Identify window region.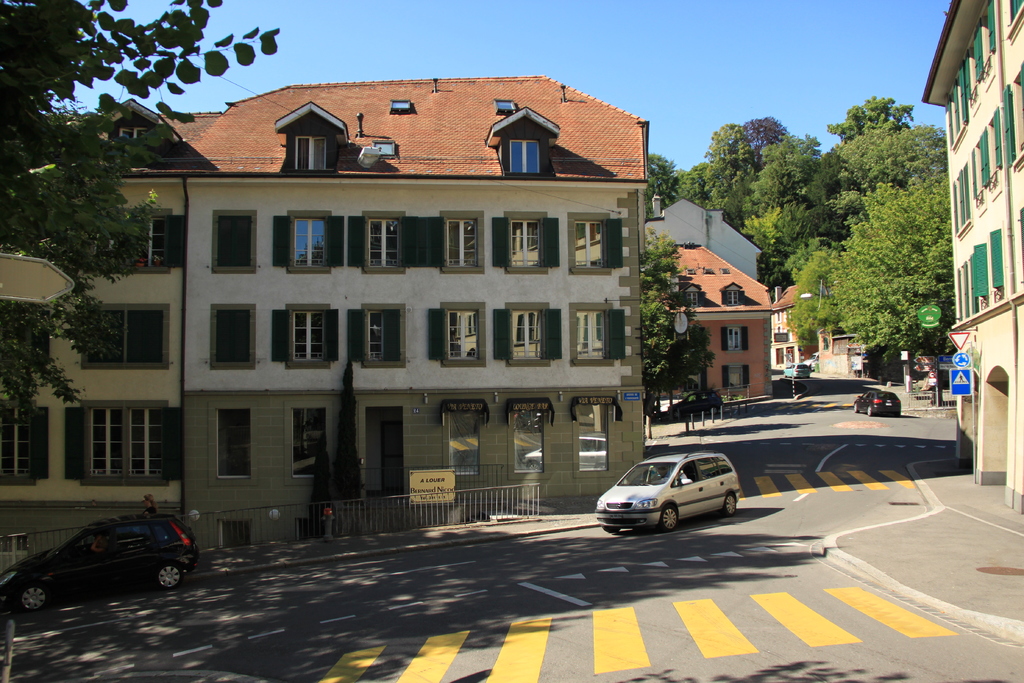
Region: <box>683,293,701,311</box>.
